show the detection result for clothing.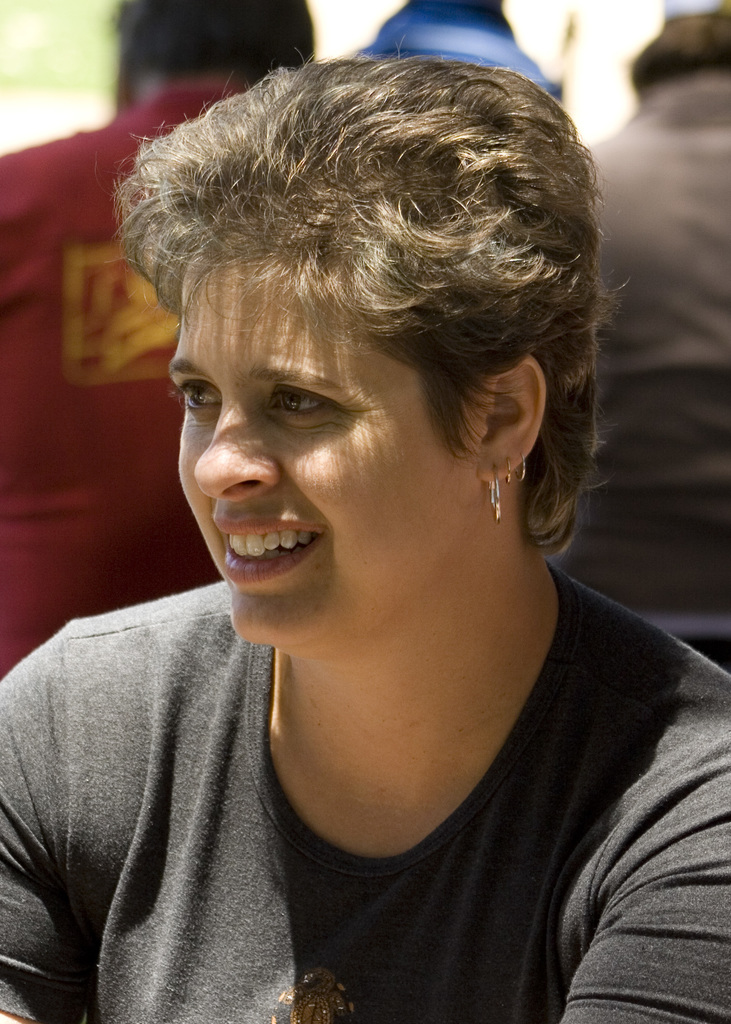
[597, 66, 730, 662].
